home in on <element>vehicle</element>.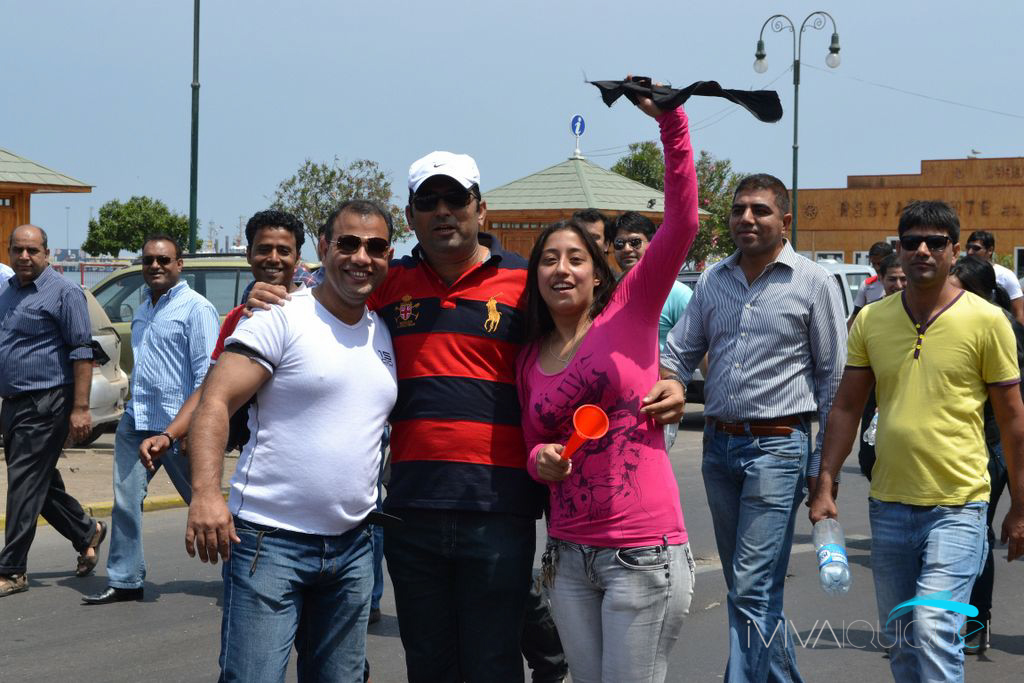
Homed in at bbox=(63, 254, 257, 447).
